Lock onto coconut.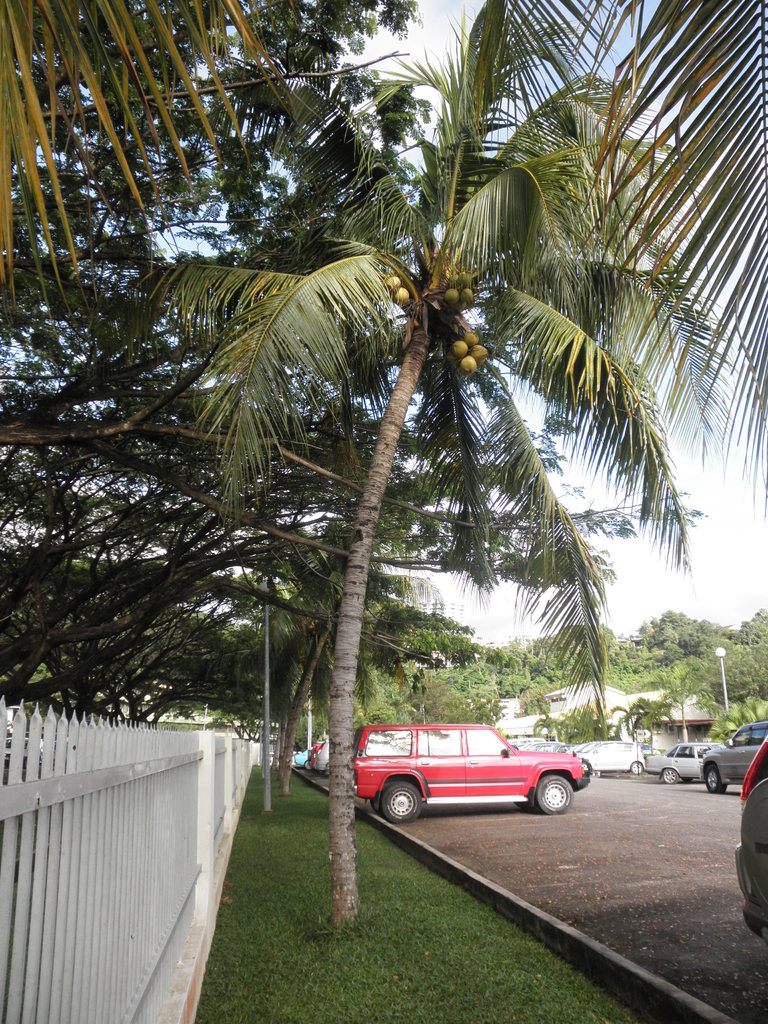
Locked: 388/287/408/308.
